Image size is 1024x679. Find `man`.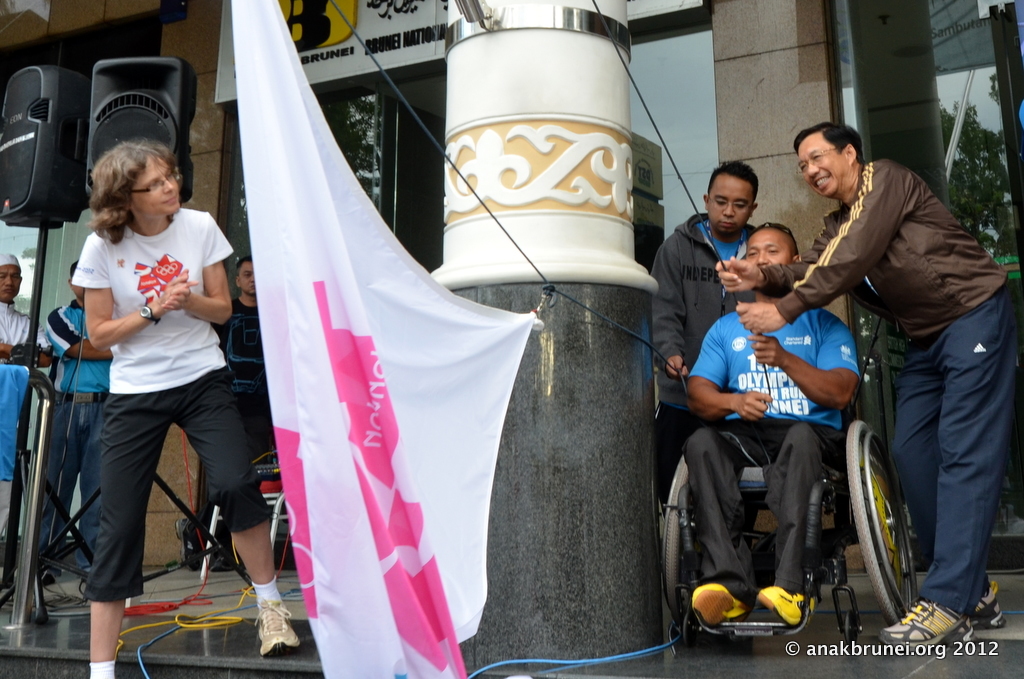
(652, 165, 781, 464).
